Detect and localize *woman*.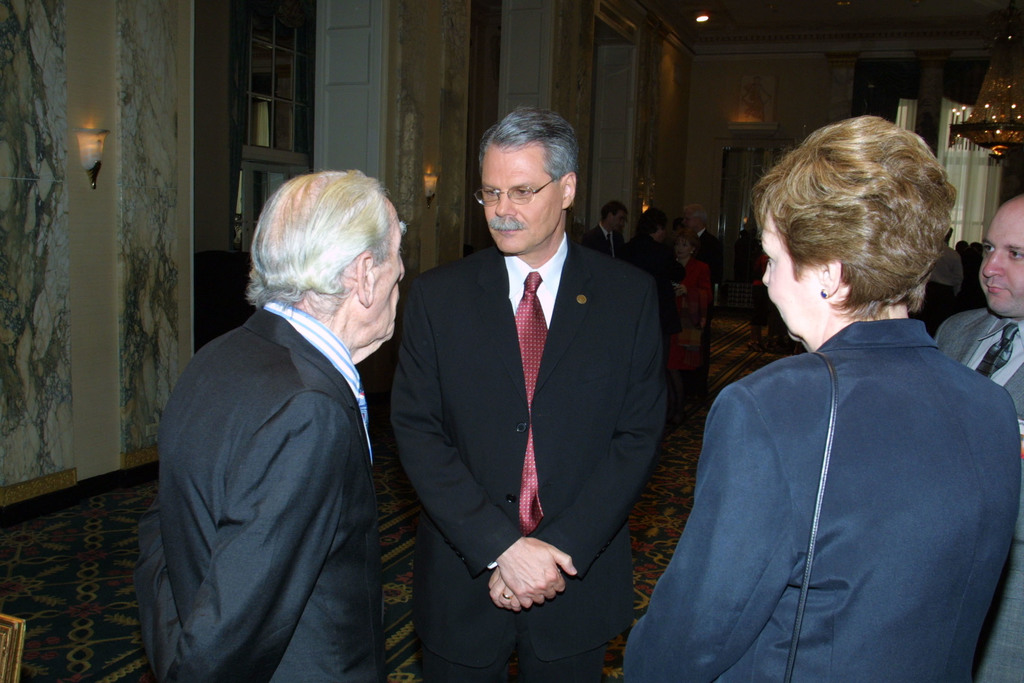
Localized at [x1=653, y1=113, x2=996, y2=670].
